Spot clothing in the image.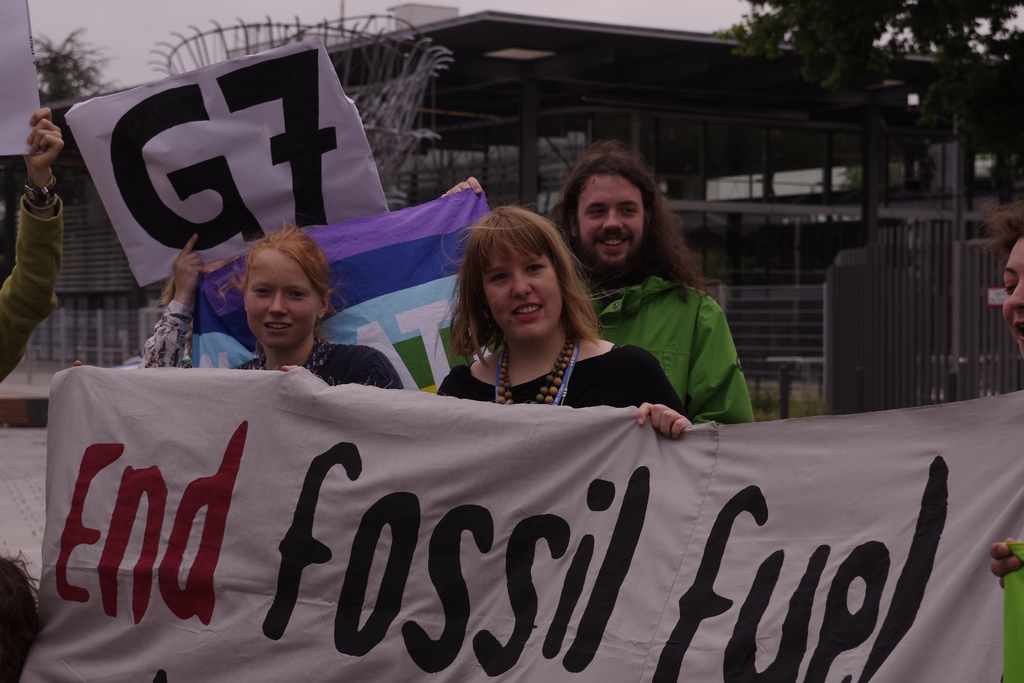
clothing found at pyautogui.locateOnScreen(234, 338, 400, 391).
